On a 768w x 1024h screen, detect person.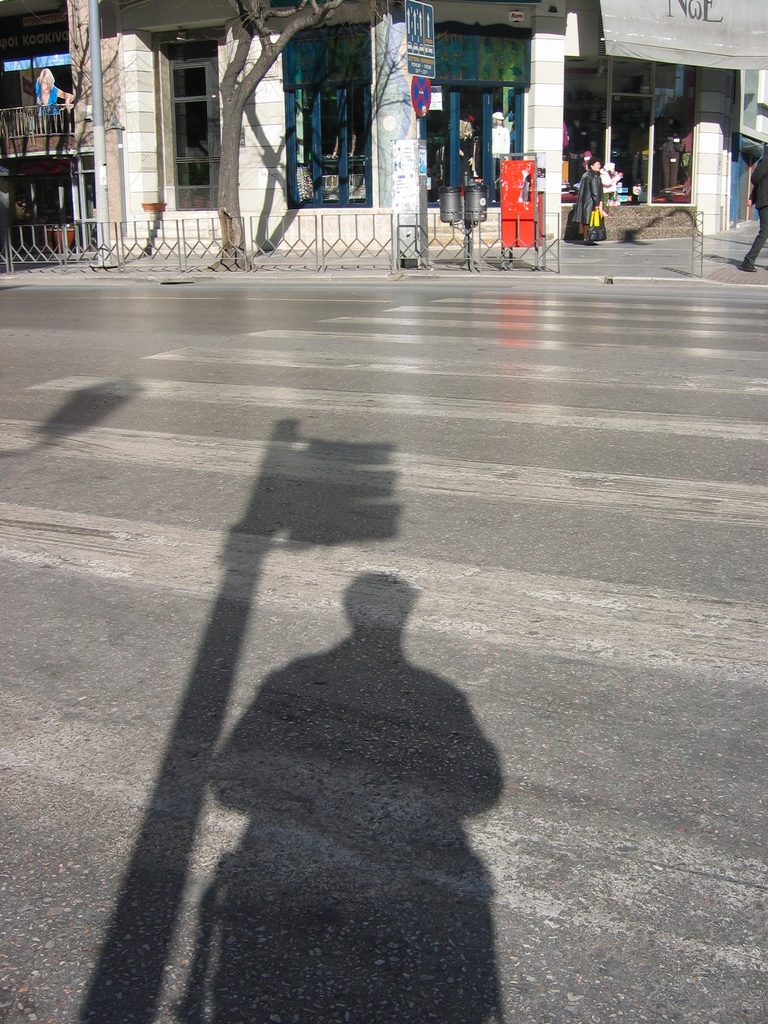
[488,110,513,206].
